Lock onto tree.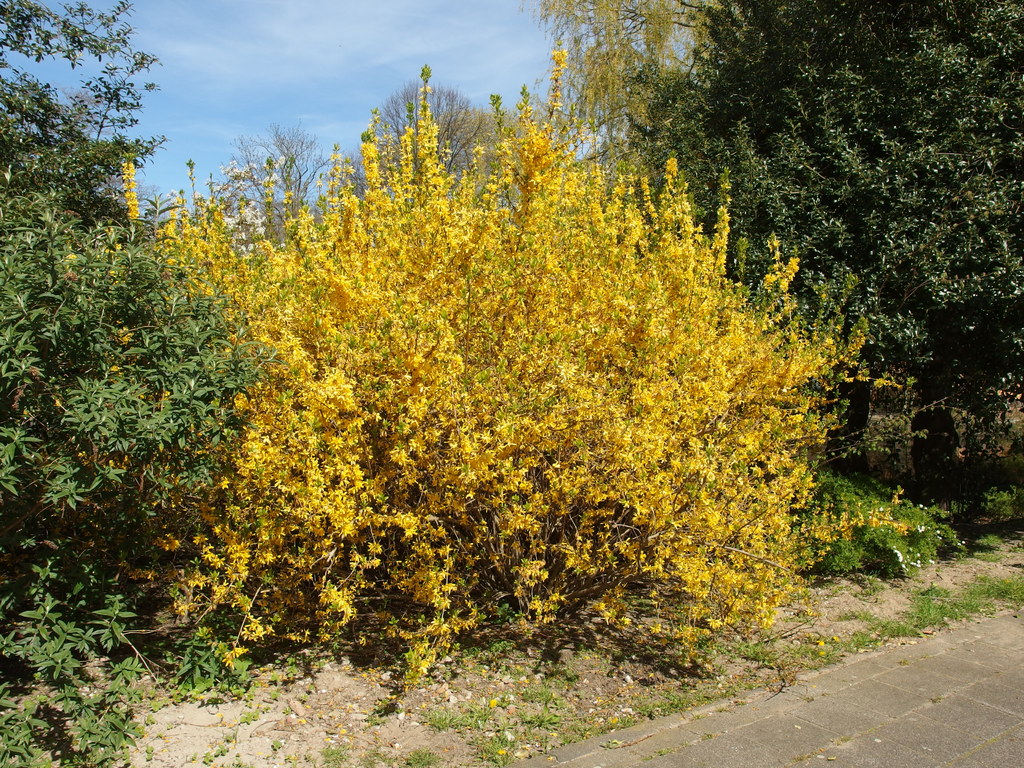
Locked: detection(0, 0, 276, 754).
